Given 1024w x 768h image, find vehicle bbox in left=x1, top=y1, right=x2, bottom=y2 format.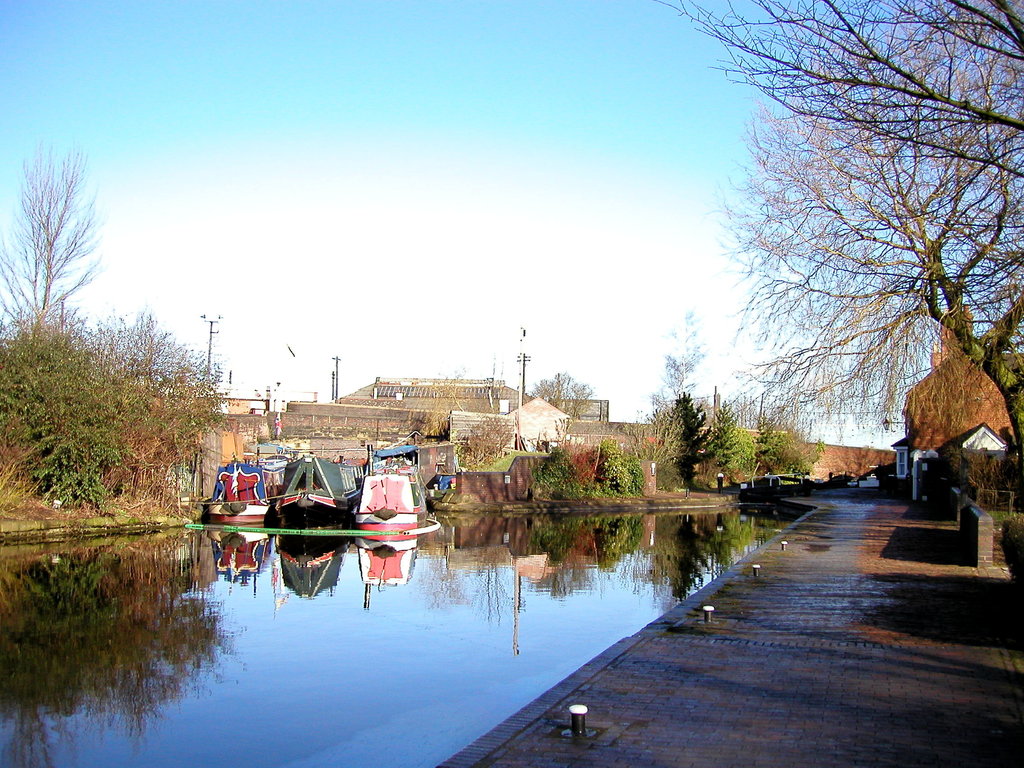
left=365, top=458, right=445, bottom=531.
